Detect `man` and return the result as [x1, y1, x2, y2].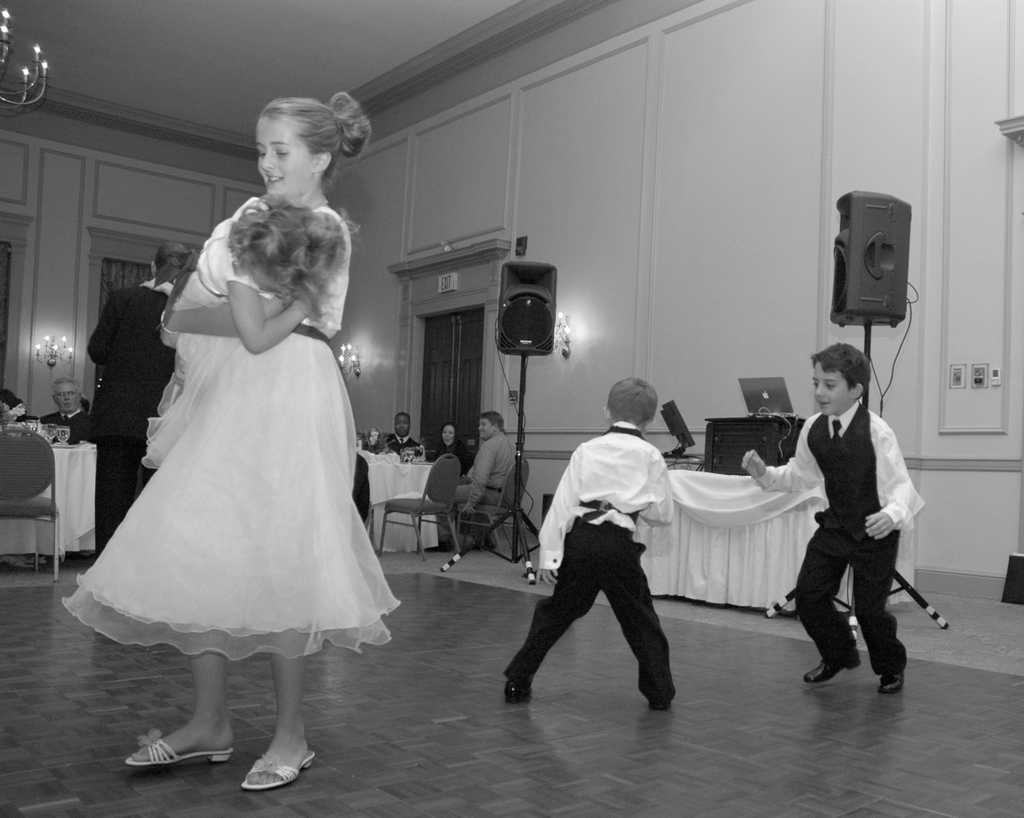
[84, 244, 192, 558].
